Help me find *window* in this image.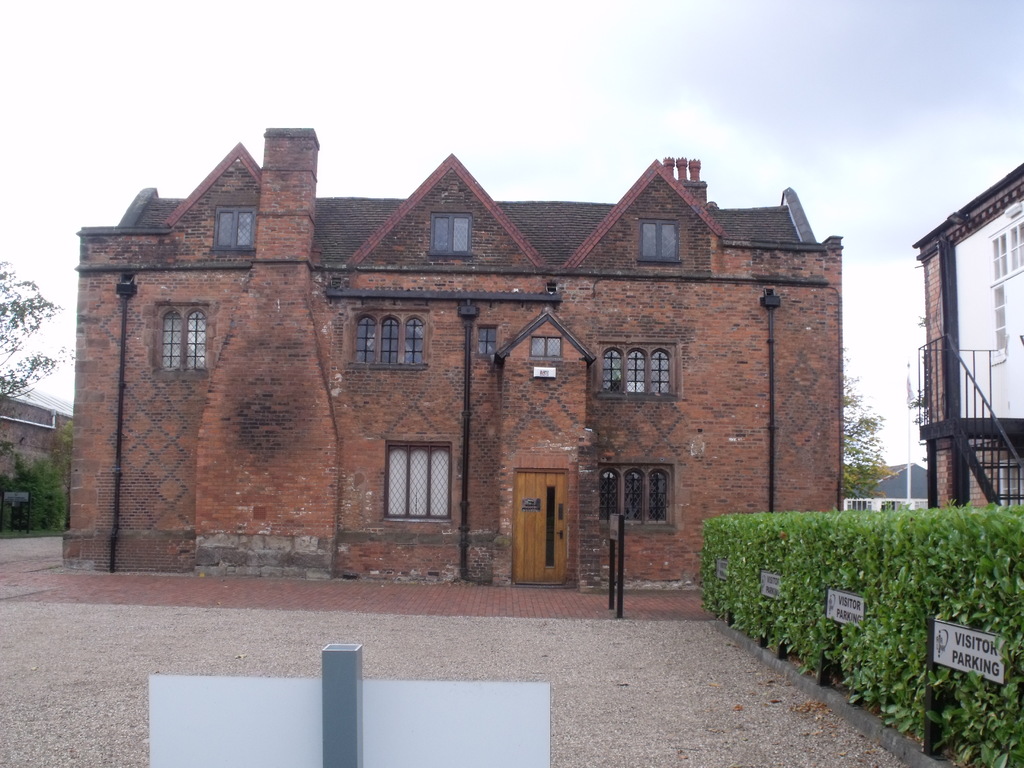
Found it: l=378, t=433, r=453, b=522.
